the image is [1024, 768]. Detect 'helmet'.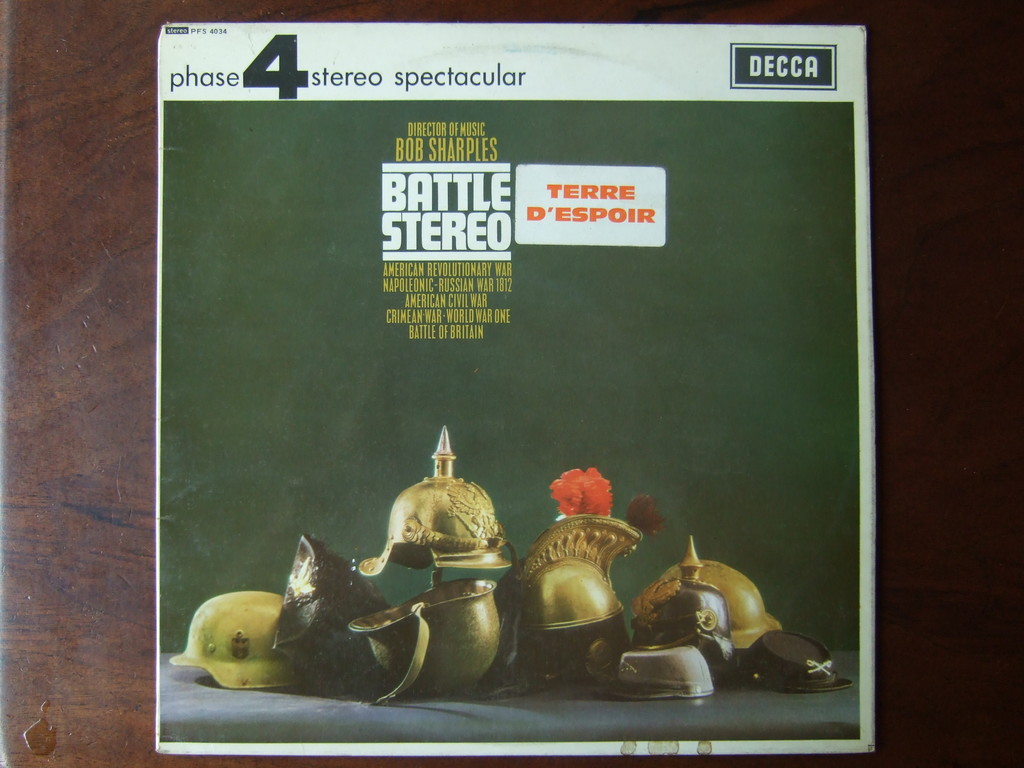
Detection: <box>631,535,736,663</box>.
